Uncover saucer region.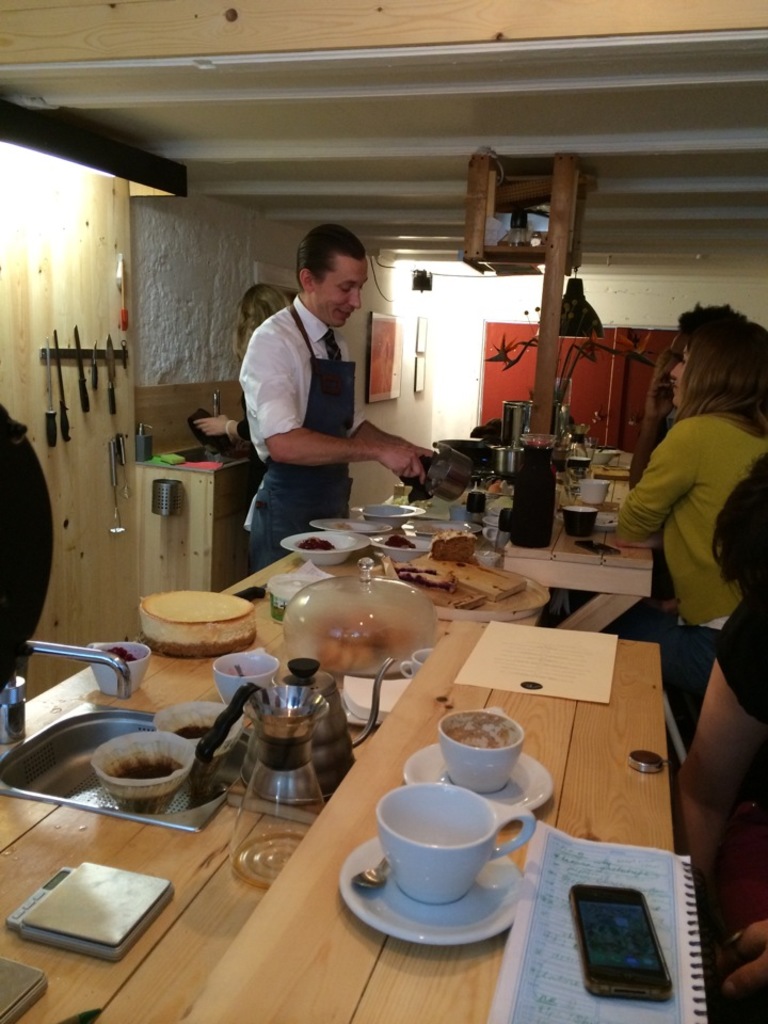
Uncovered: BBox(401, 738, 551, 818).
